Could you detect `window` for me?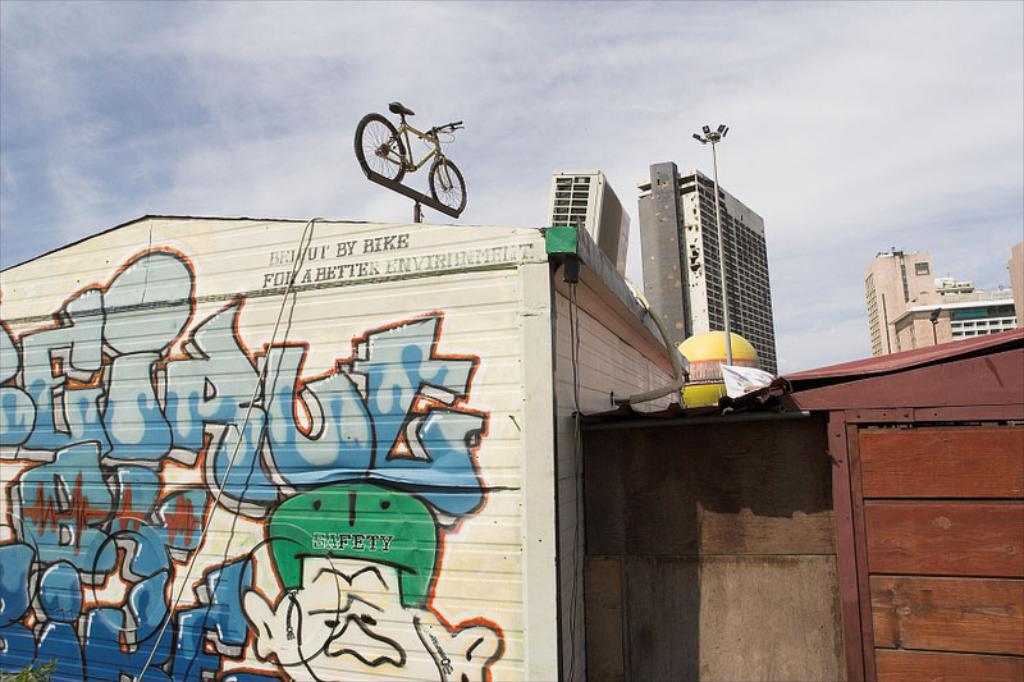
Detection result: BBox(914, 258, 931, 275).
